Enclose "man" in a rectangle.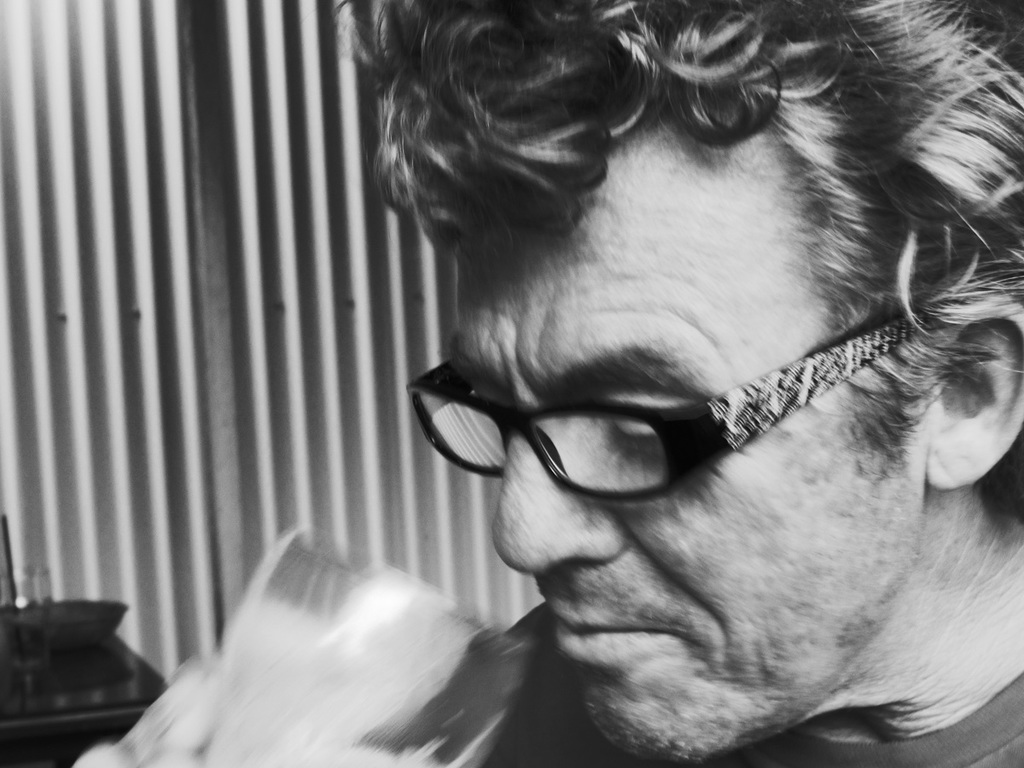
[254, 20, 1023, 767].
